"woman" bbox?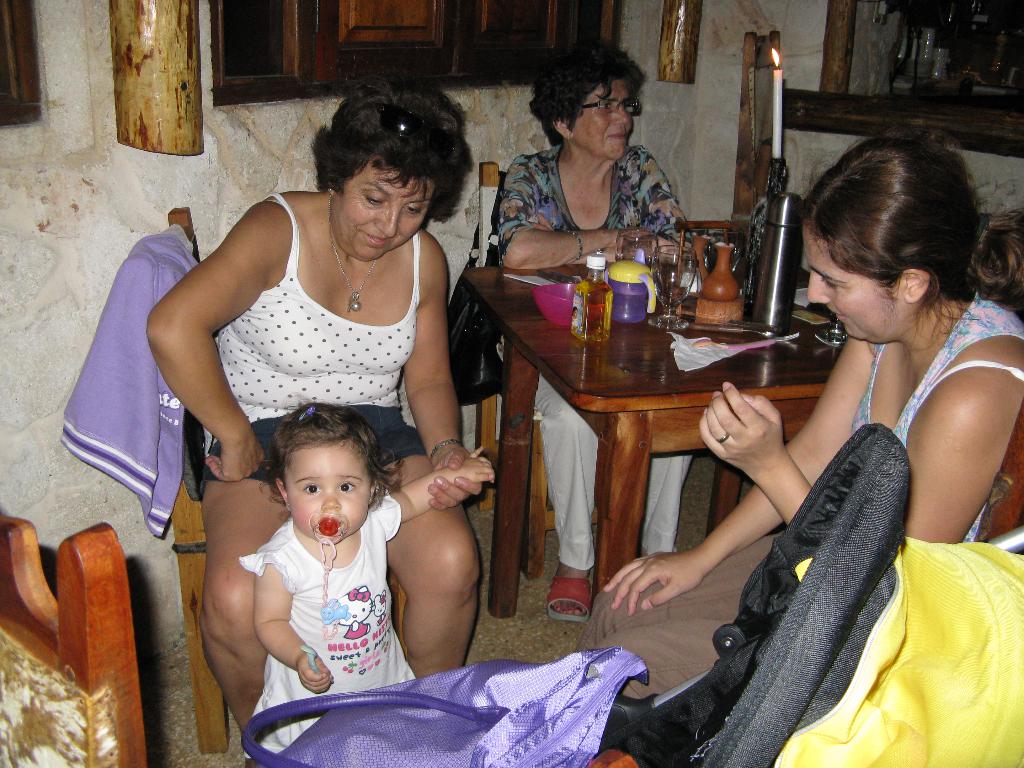
[left=144, top=86, right=493, bottom=767]
